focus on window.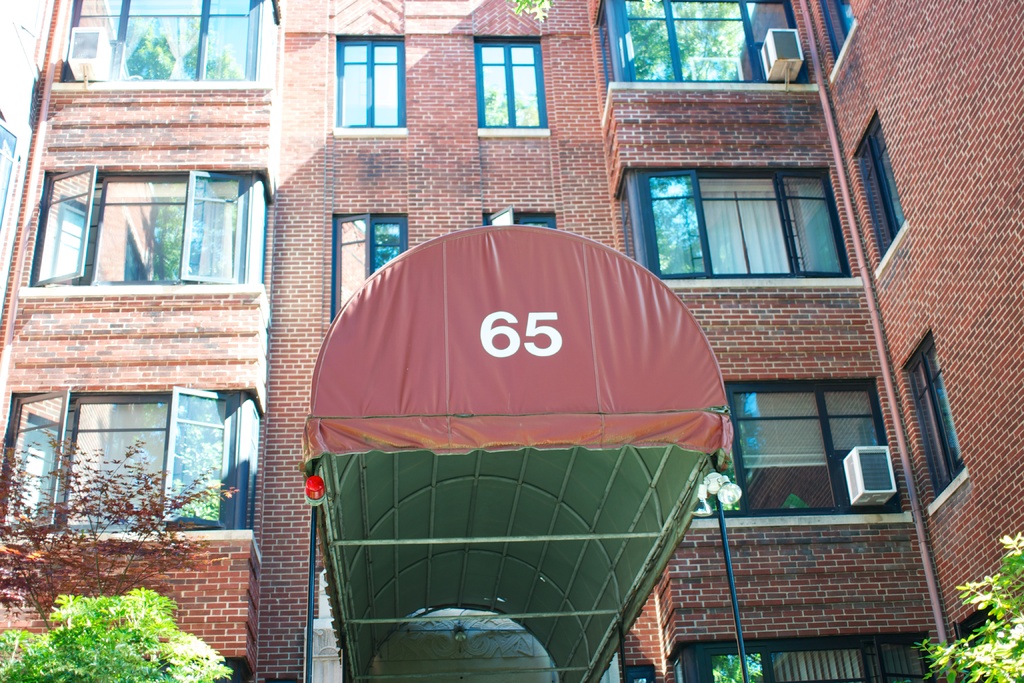
Focused at <box>619,179,637,262</box>.
